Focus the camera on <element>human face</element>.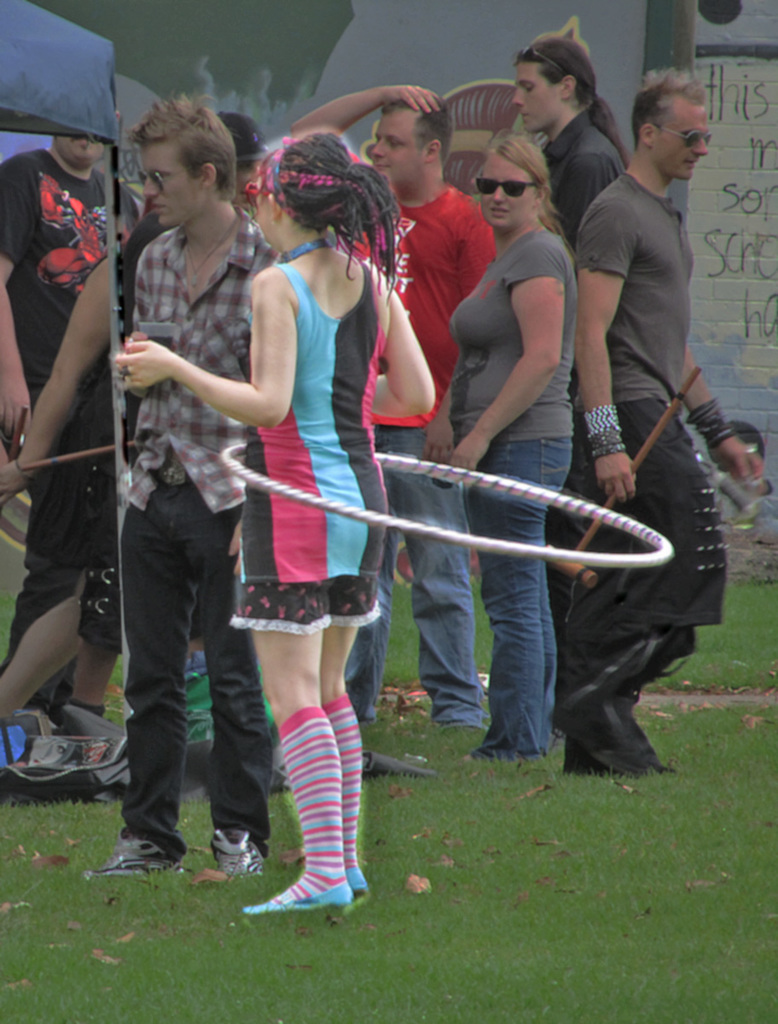
Focus region: 370, 109, 428, 187.
